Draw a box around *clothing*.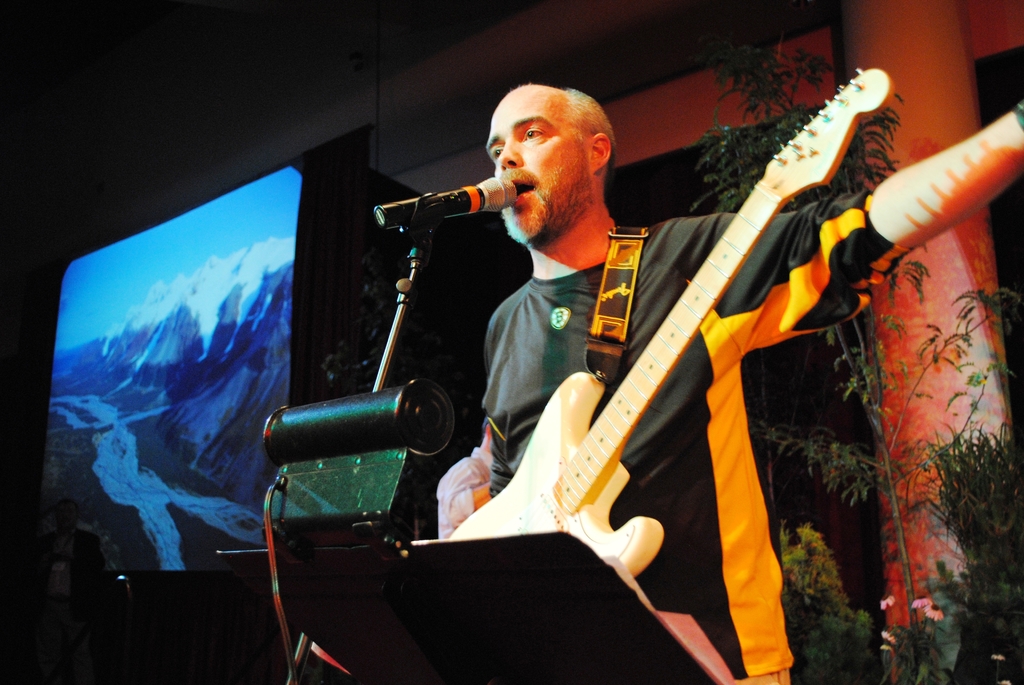
bbox(36, 597, 97, 682).
